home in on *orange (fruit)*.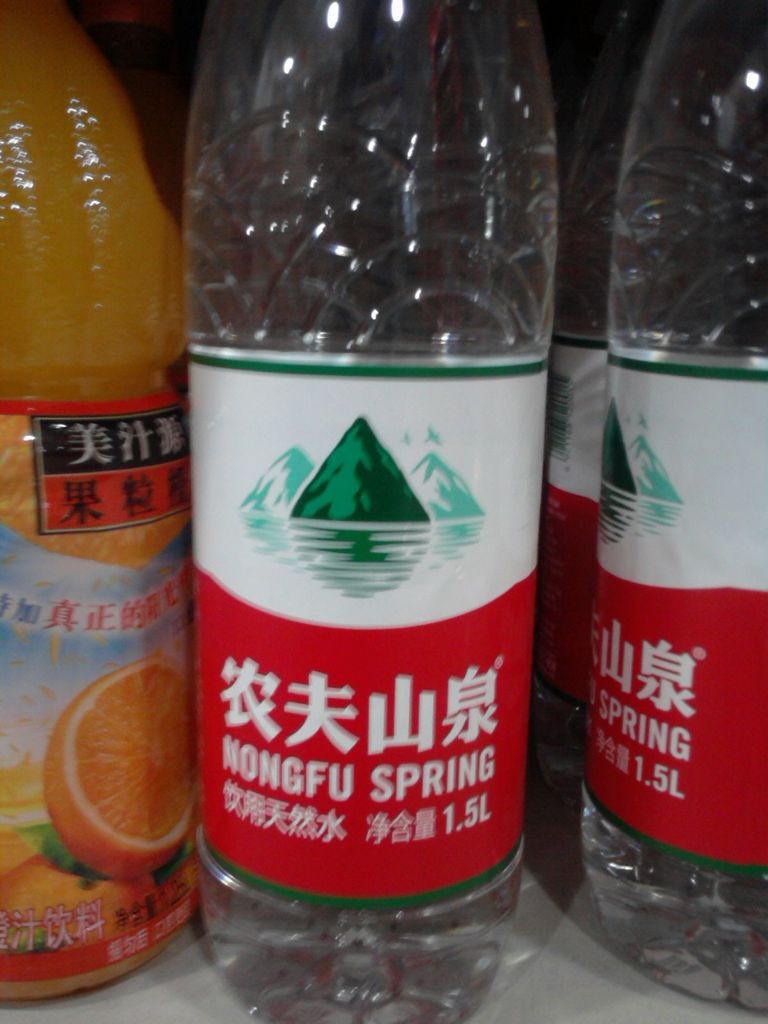
Homed in at 44/602/189/874.
